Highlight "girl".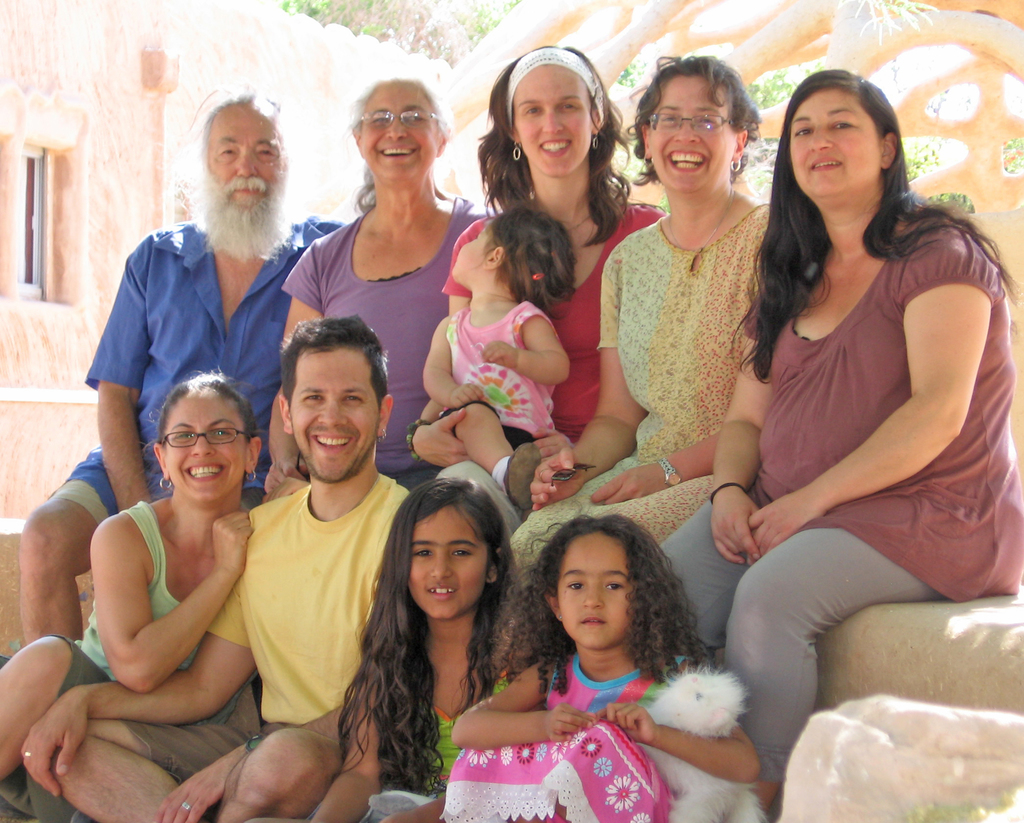
Highlighted region: left=327, top=481, right=533, bottom=822.
